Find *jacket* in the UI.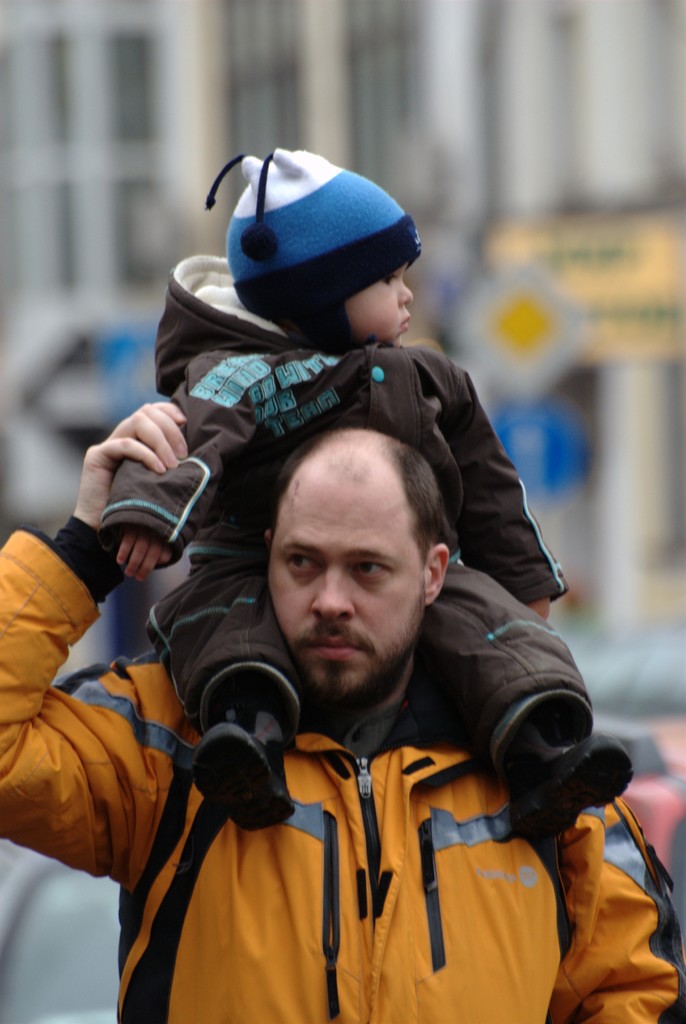
UI element at box=[95, 253, 577, 596].
